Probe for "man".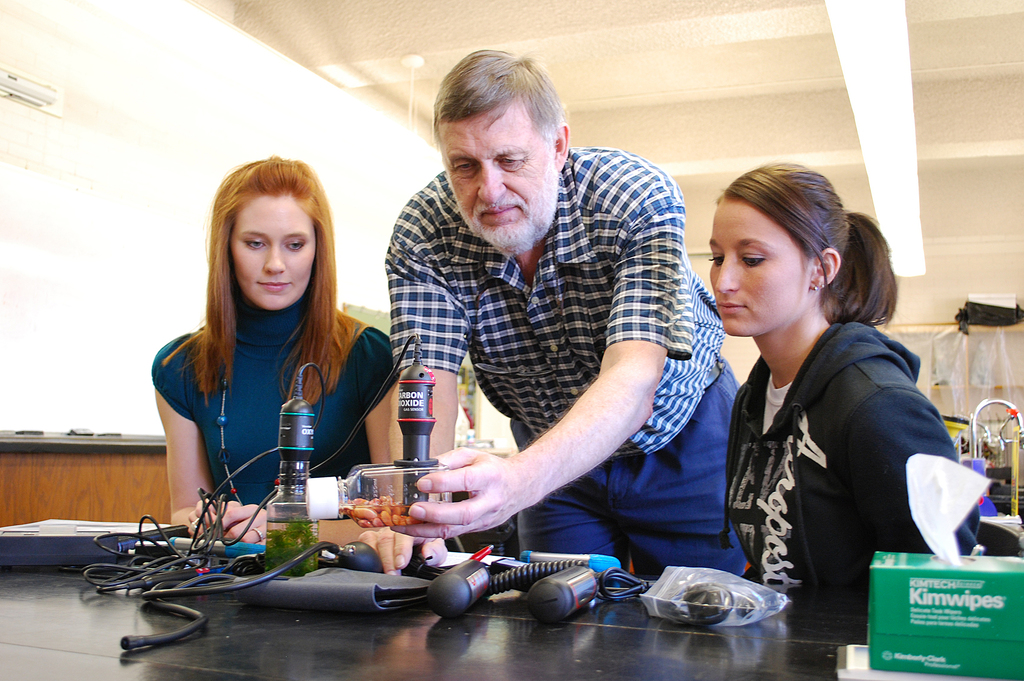
Probe result: {"left": 382, "top": 47, "right": 749, "bottom": 582}.
